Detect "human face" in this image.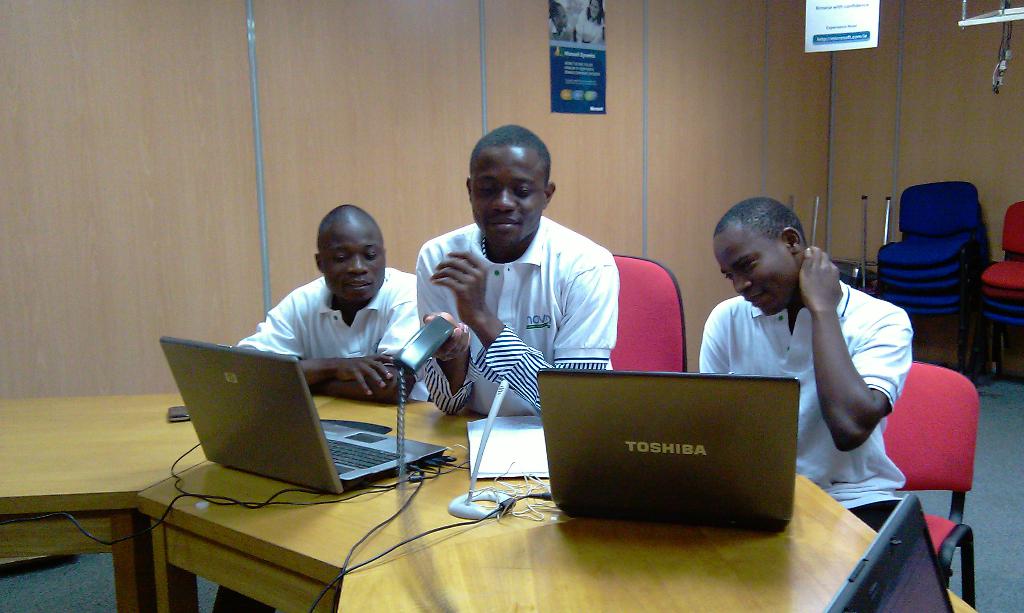
Detection: <bbox>324, 219, 384, 298</bbox>.
